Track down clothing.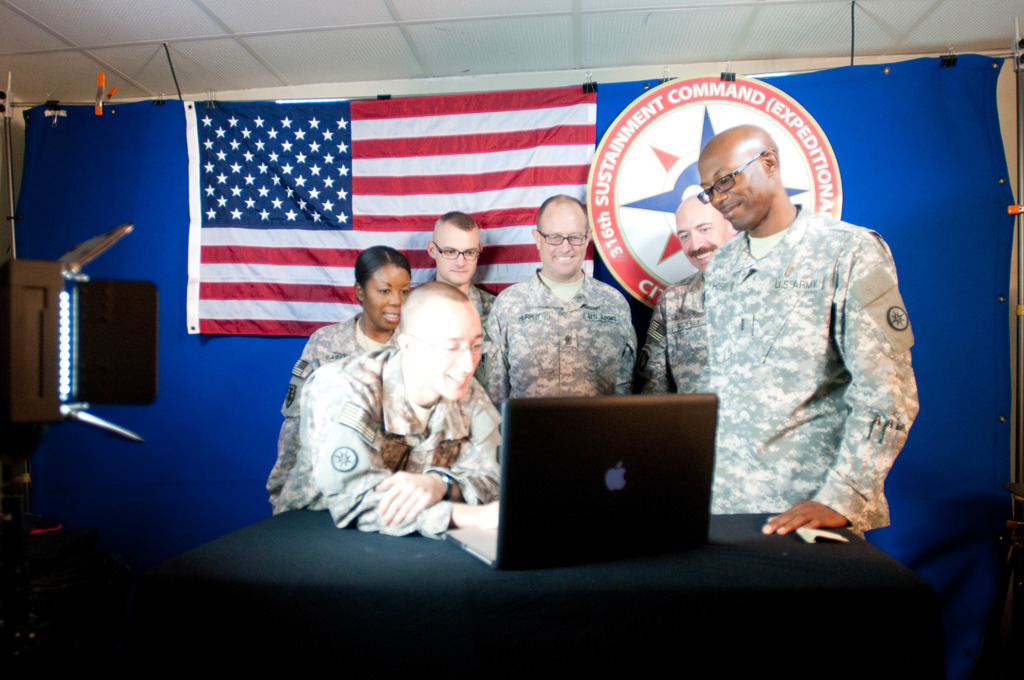
Tracked to locate(656, 155, 934, 556).
